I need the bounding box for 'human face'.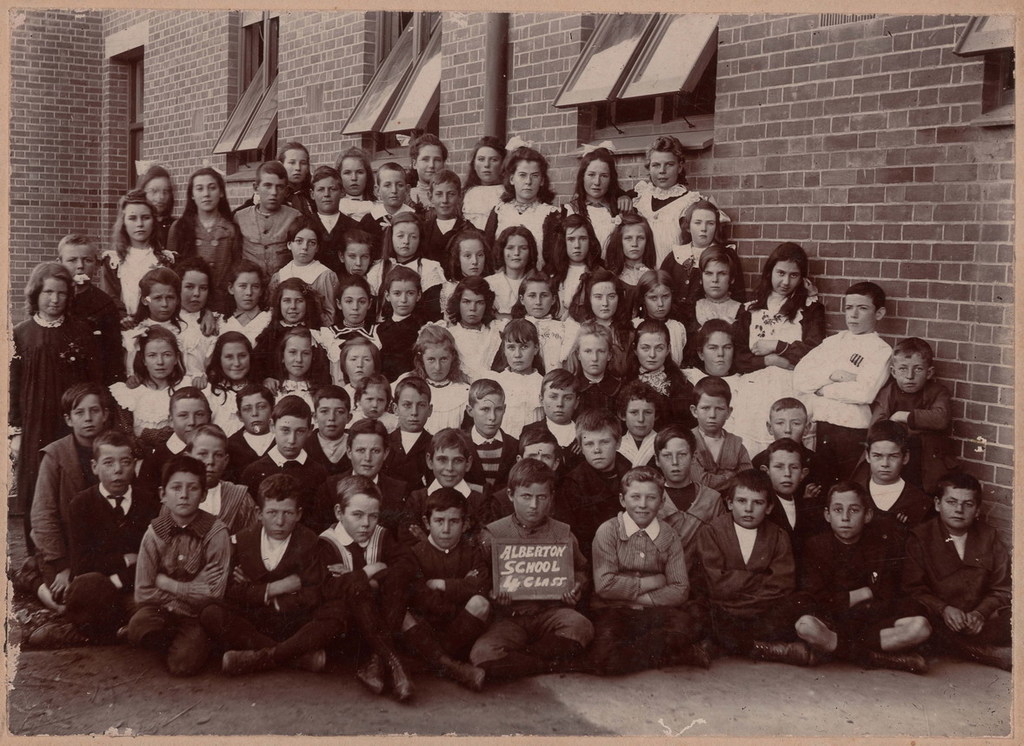
Here it is: bbox=[416, 336, 455, 376].
